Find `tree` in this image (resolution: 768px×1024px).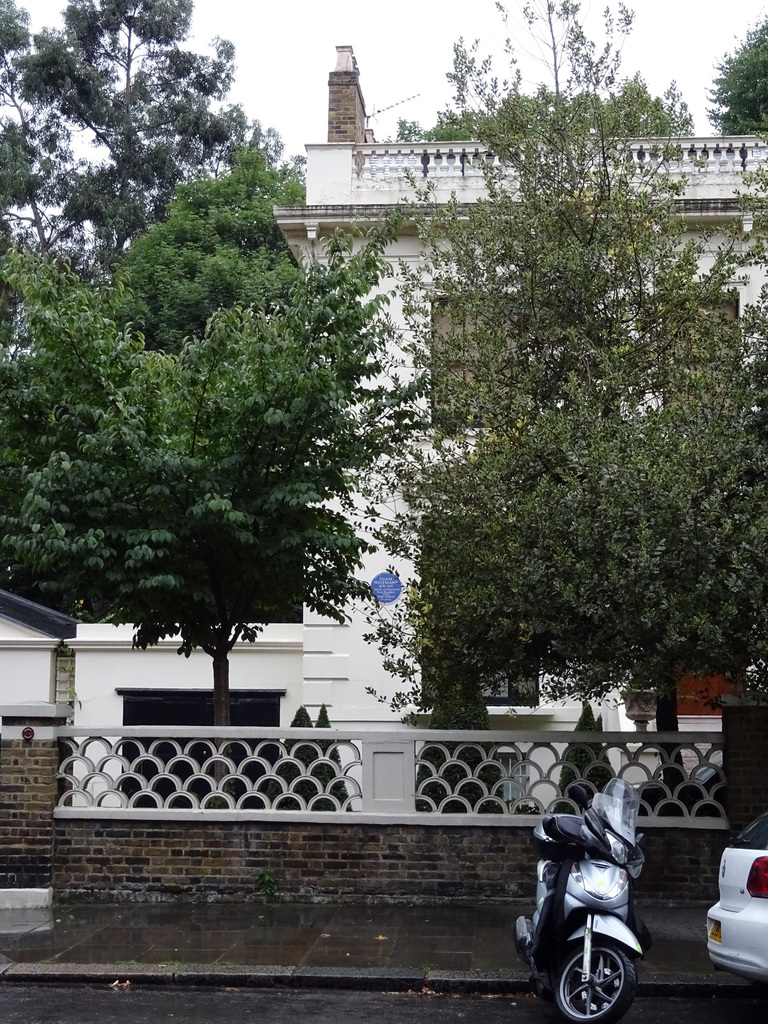
x1=28 y1=188 x2=401 y2=689.
